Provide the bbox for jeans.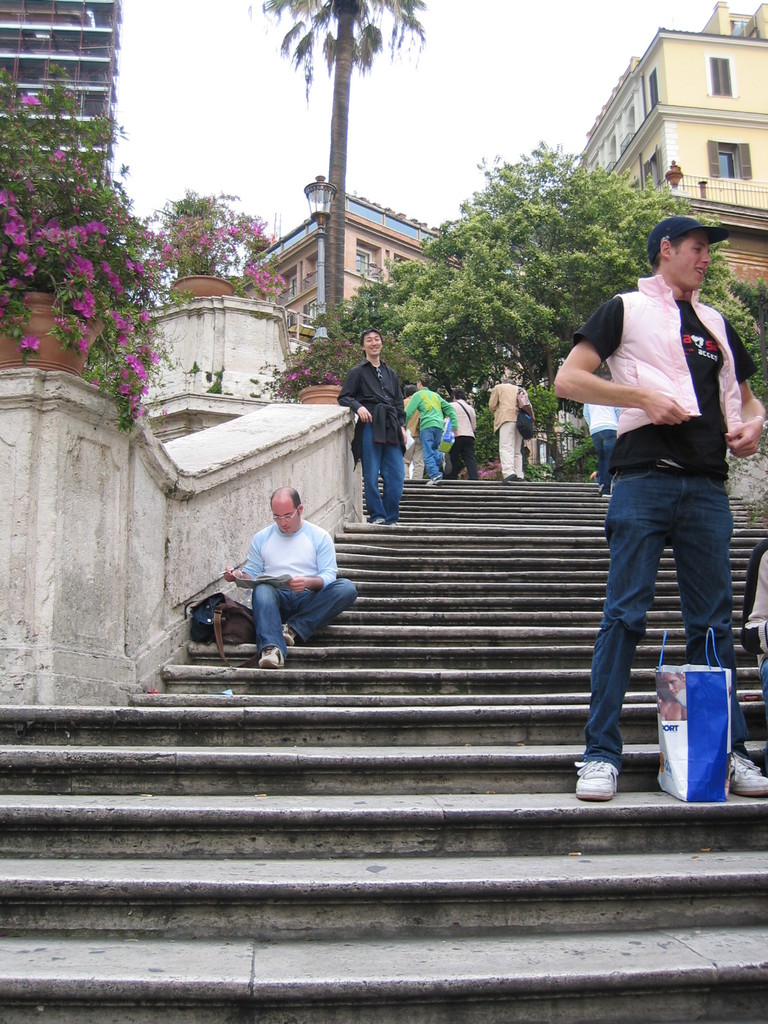
pyautogui.locateOnScreen(247, 580, 357, 664).
